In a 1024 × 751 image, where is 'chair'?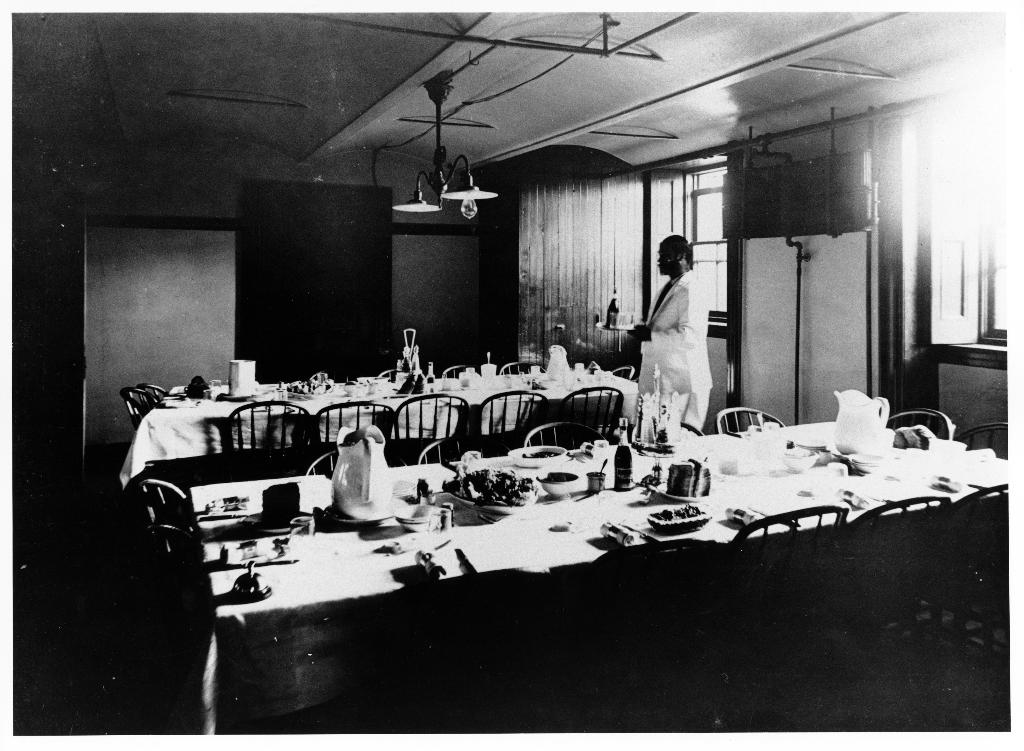
(left=119, top=389, right=157, bottom=428).
